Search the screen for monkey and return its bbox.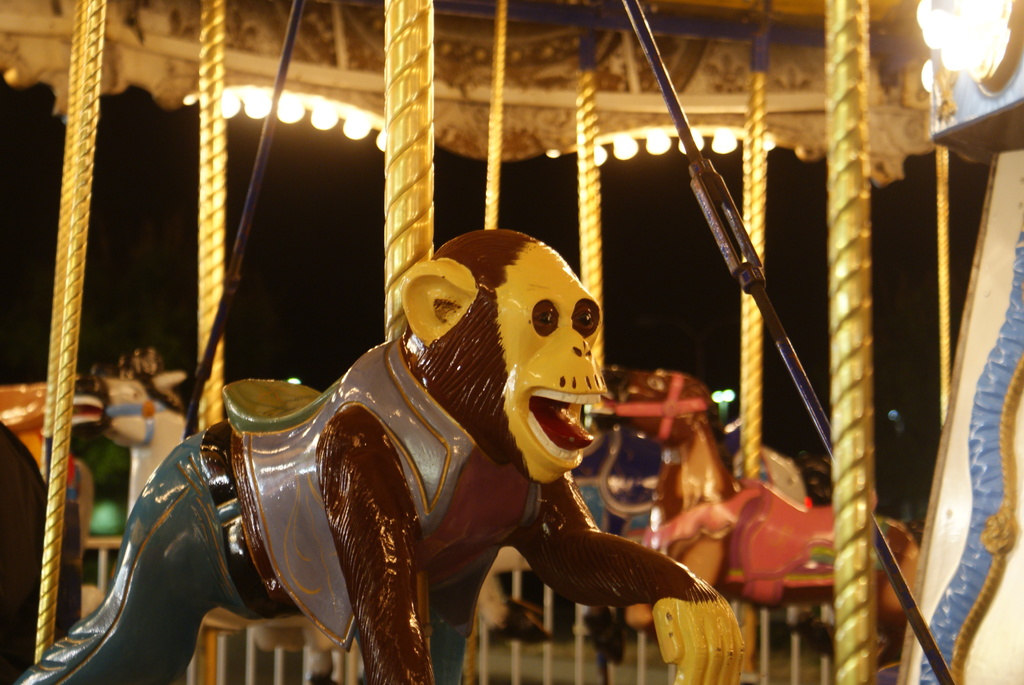
Found: (16,230,748,684).
